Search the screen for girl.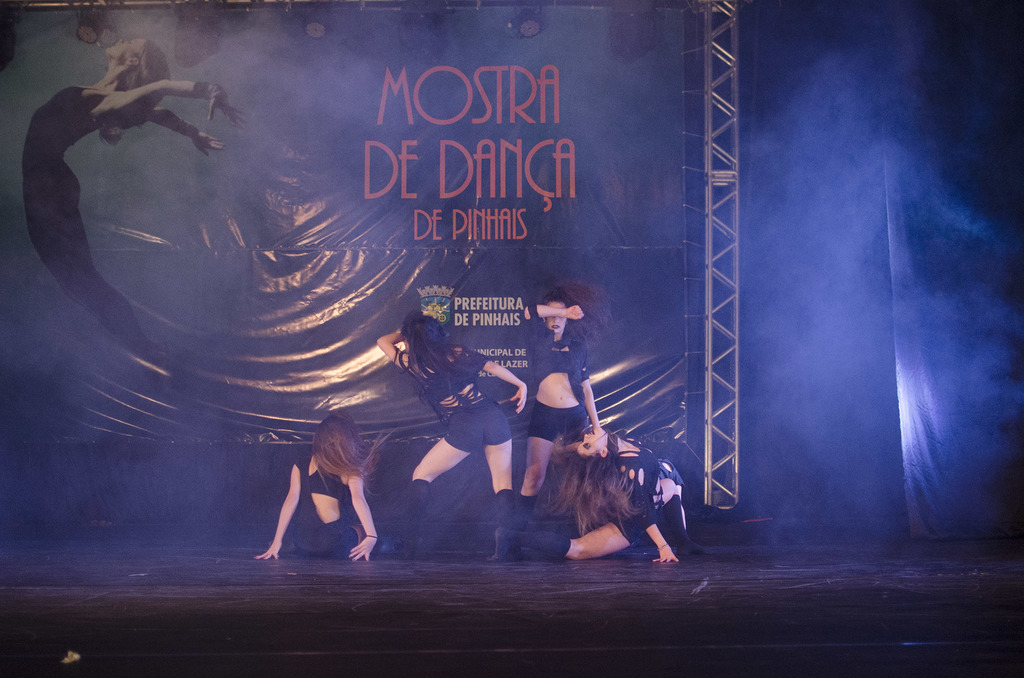
Found at (left=253, top=416, right=383, bottom=560).
